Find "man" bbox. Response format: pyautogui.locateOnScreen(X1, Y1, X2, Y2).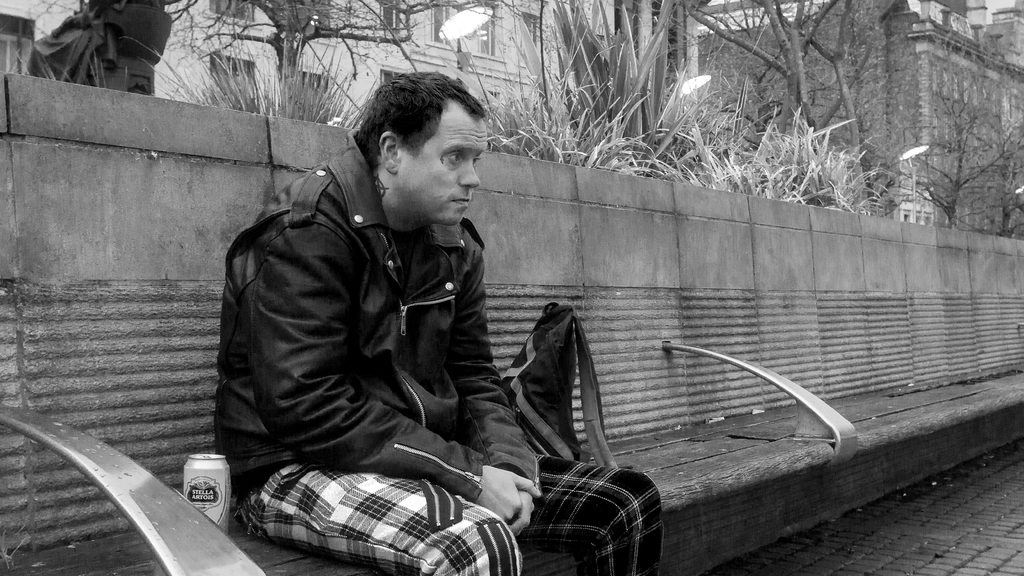
pyautogui.locateOnScreen(213, 72, 659, 575).
